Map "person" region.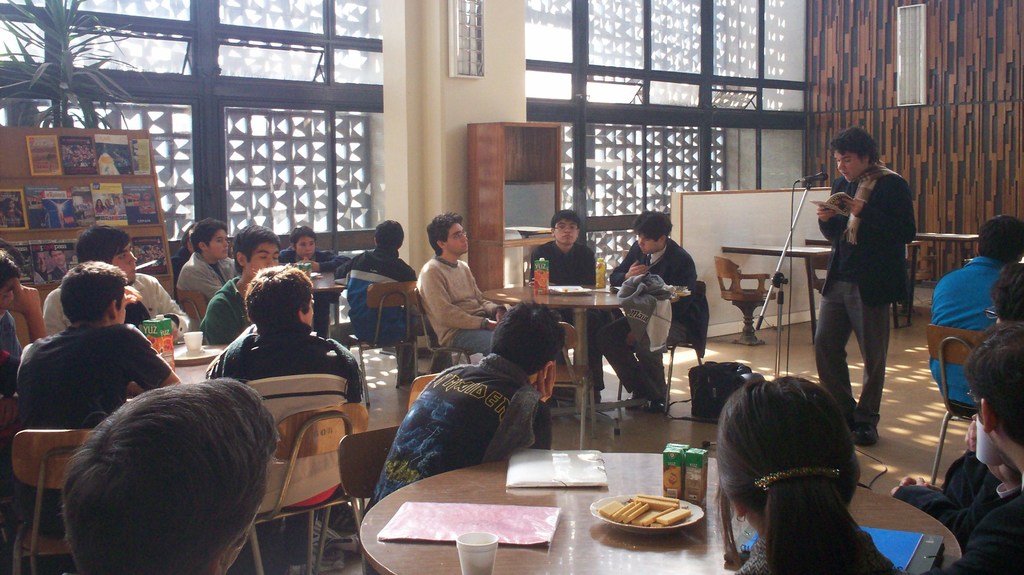
Mapped to locate(724, 367, 899, 574).
